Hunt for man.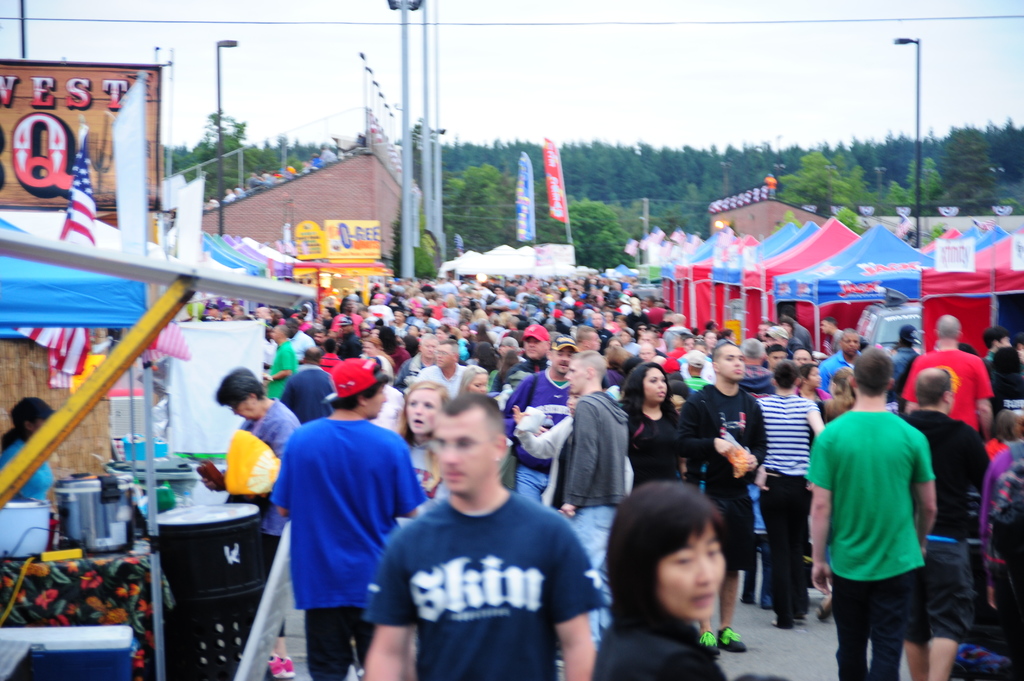
Hunted down at box=[804, 345, 939, 680].
